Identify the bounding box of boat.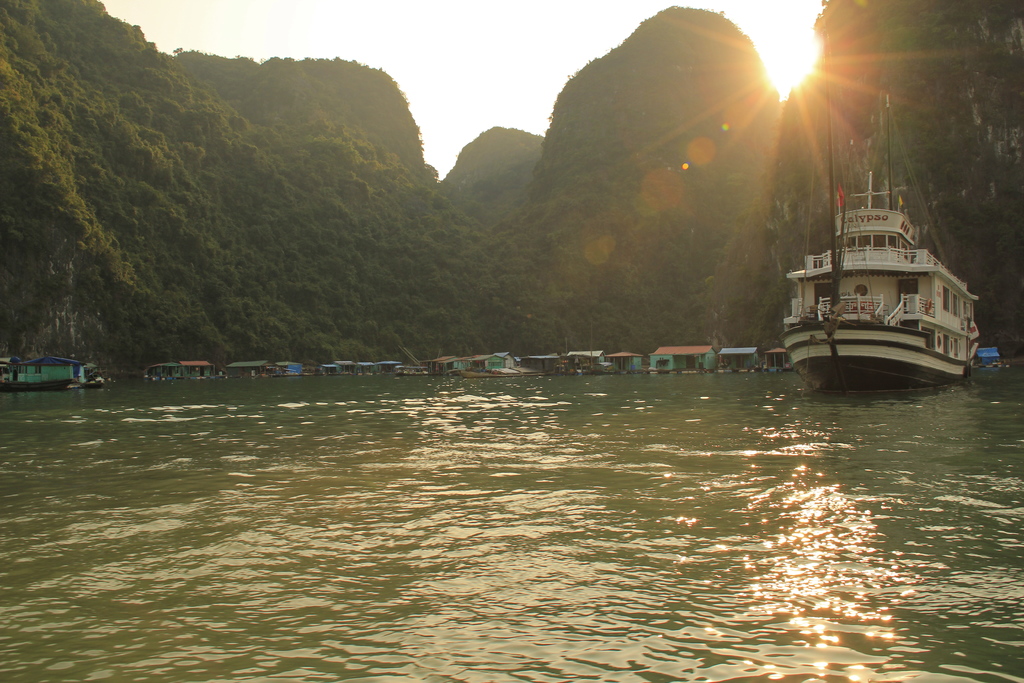
BBox(760, 345, 792, 372).
